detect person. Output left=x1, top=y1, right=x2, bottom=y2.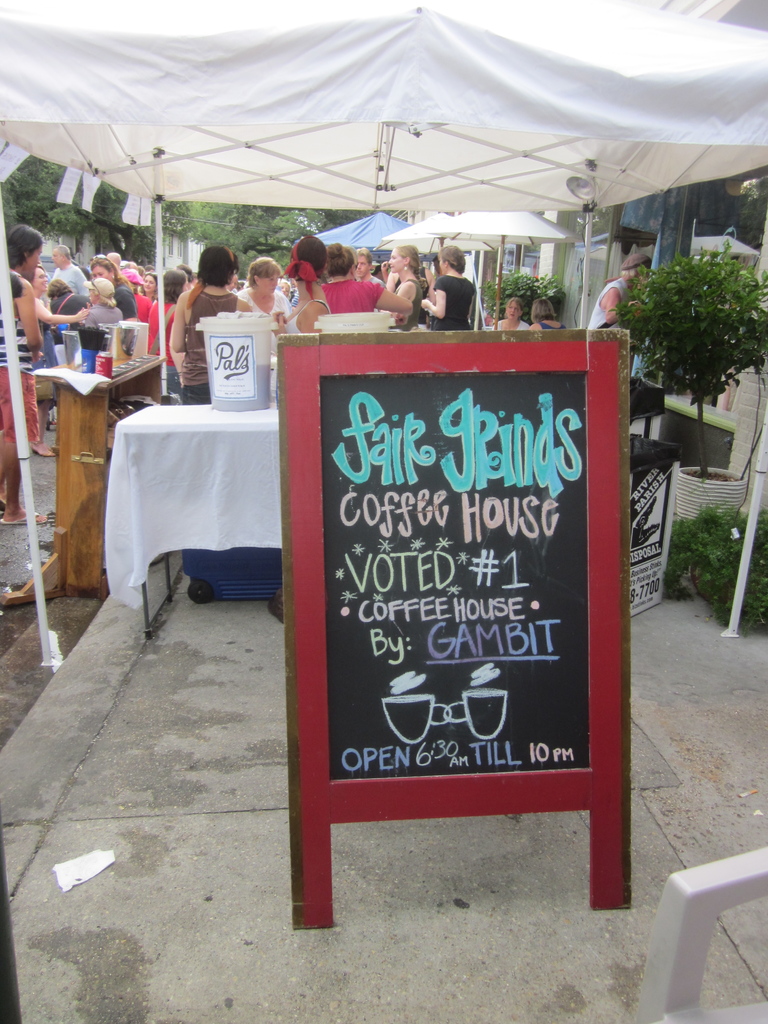
left=388, top=248, right=426, bottom=316.
